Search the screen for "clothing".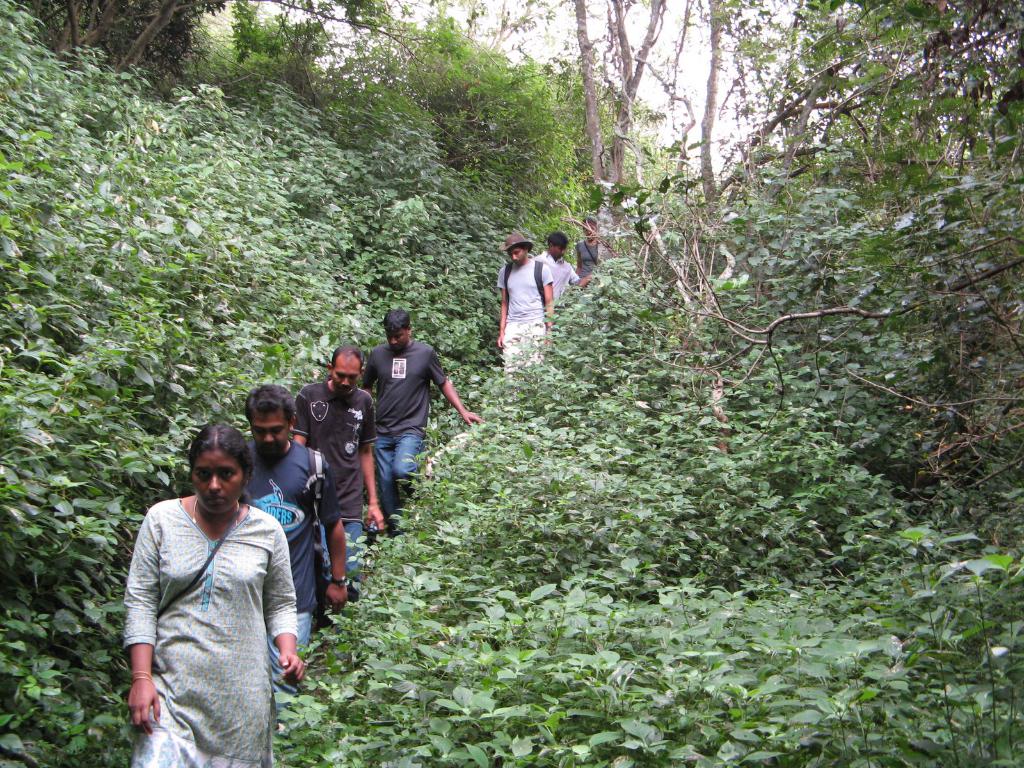
Found at <region>293, 372, 371, 570</region>.
